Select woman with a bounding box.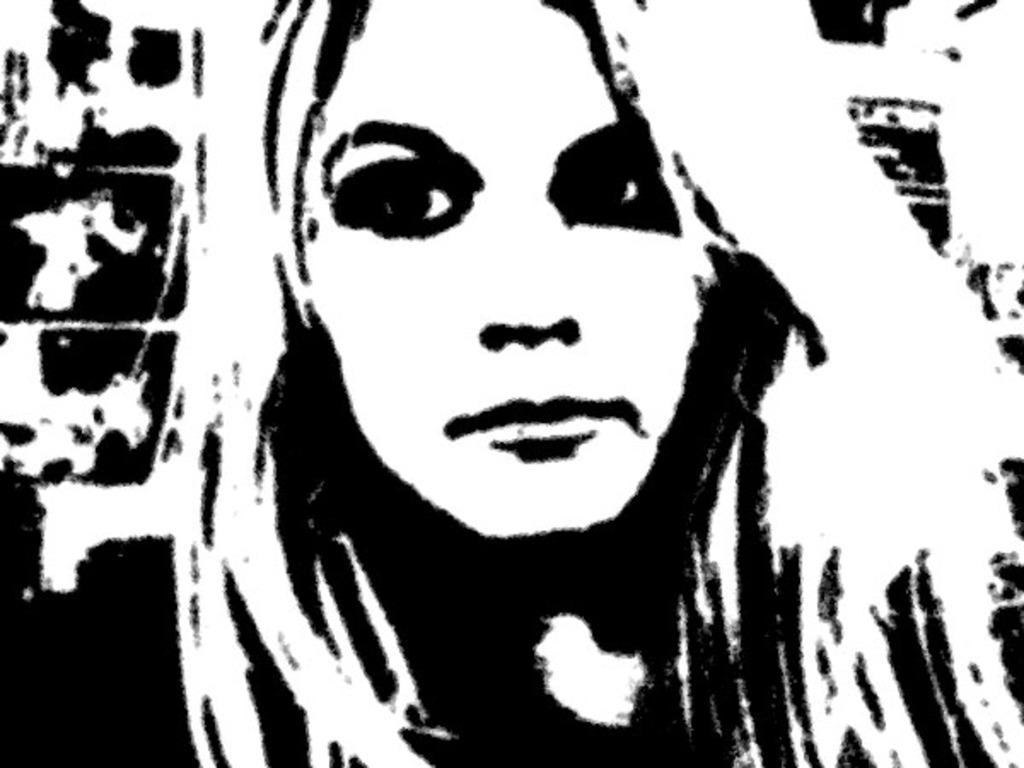
left=126, top=0, right=893, bottom=748.
